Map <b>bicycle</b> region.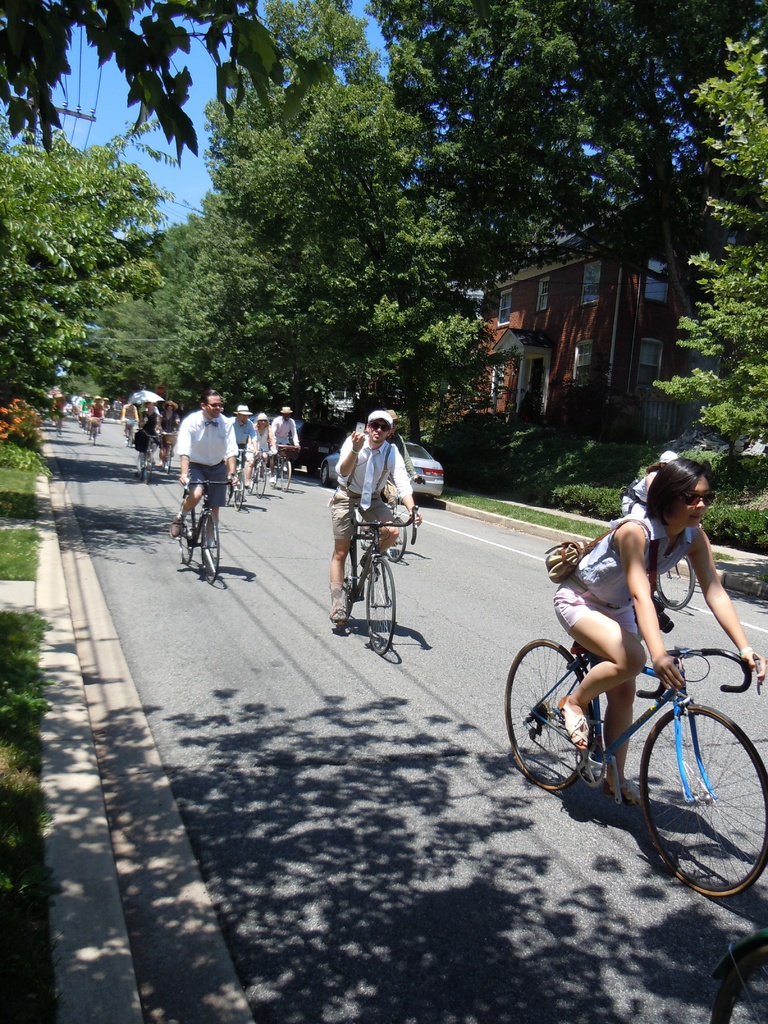
Mapped to region(326, 503, 417, 652).
